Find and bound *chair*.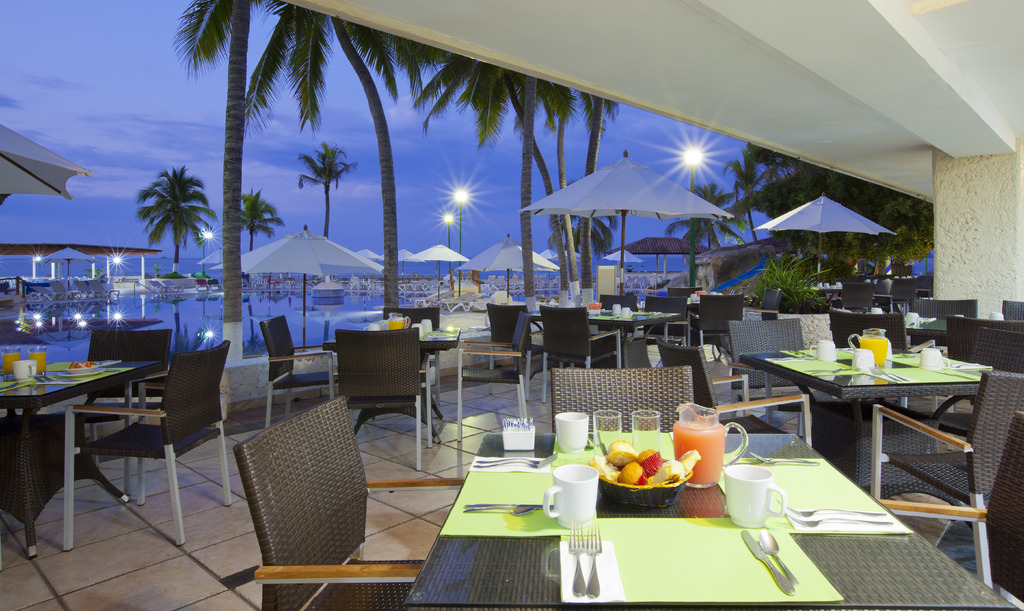
Bound: [x1=63, y1=344, x2=237, y2=547].
